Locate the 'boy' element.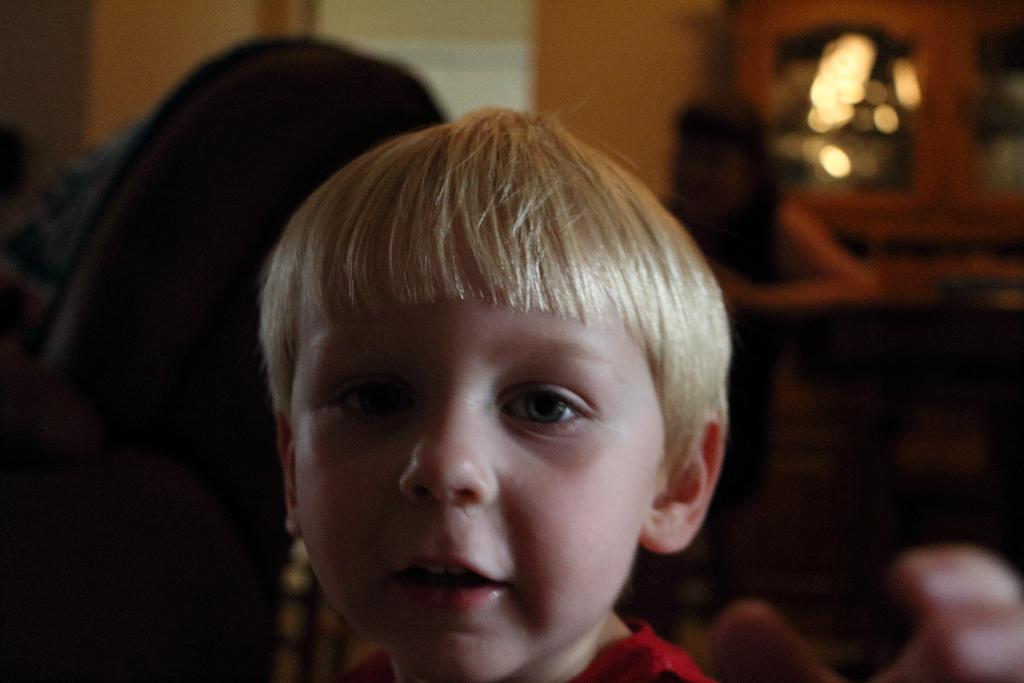
Element bbox: {"left": 262, "top": 106, "right": 753, "bottom": 682}.
